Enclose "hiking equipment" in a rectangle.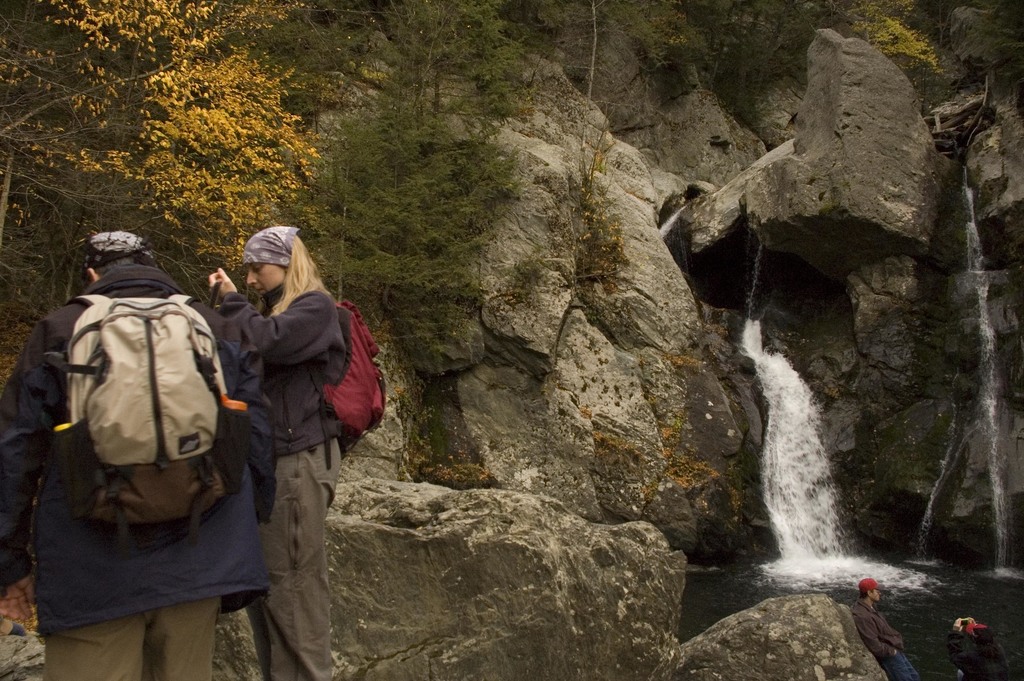
detection(290, 294, 396, 466).
